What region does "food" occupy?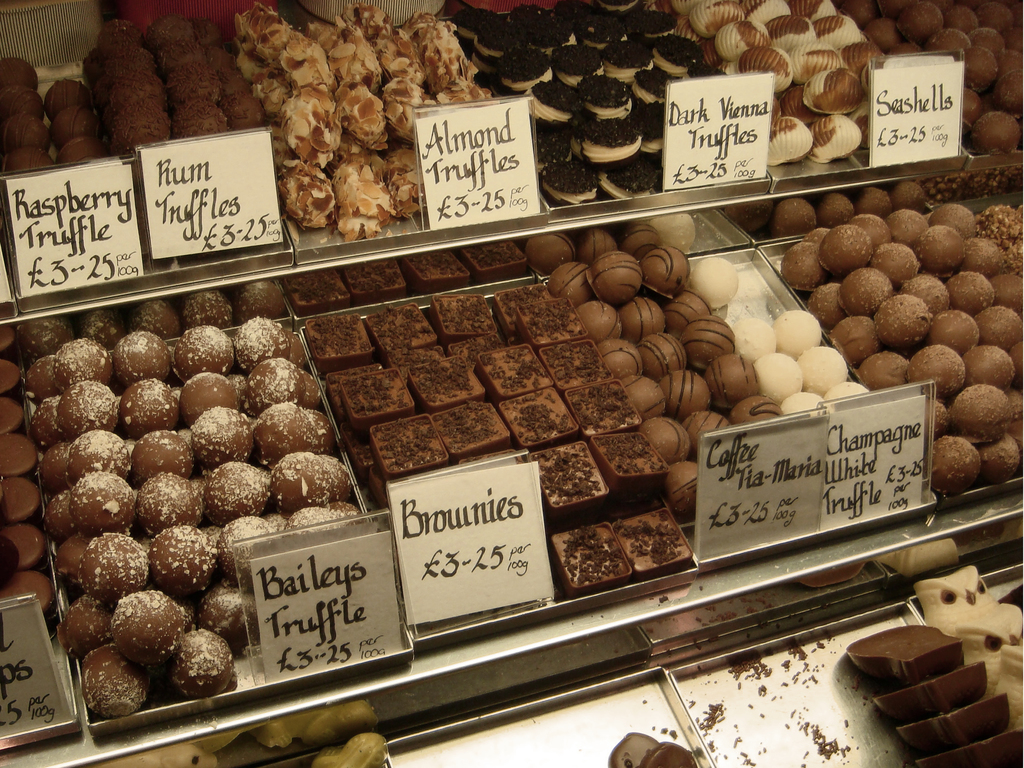
{"x1": 641, "y1": 740, "x2": 701, "y2": 767}.
